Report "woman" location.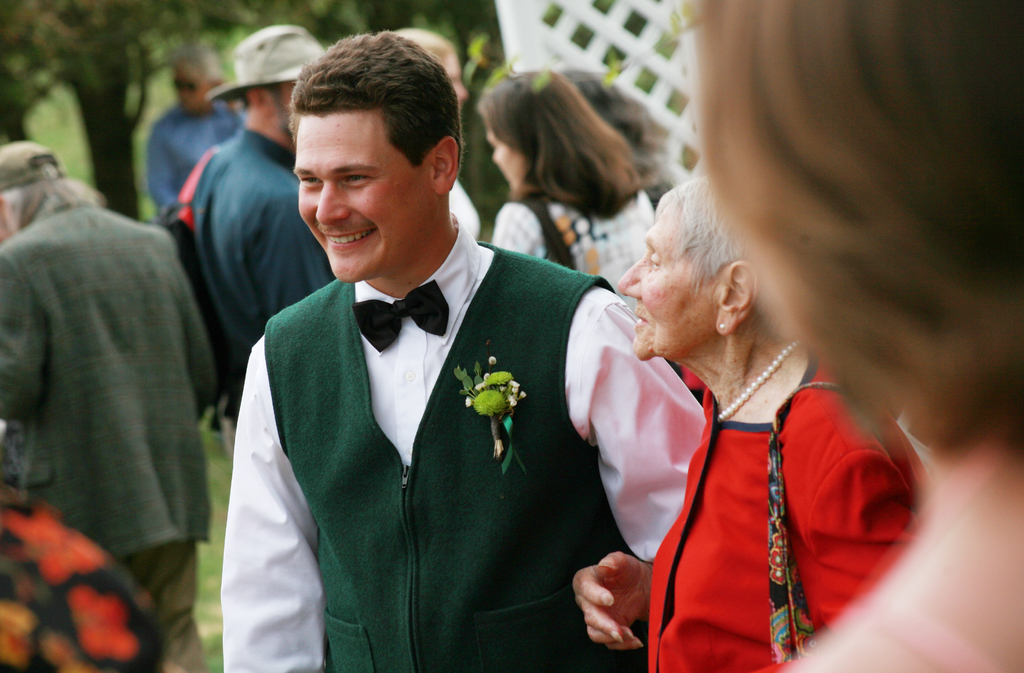
Report: 476,54,655,291.
